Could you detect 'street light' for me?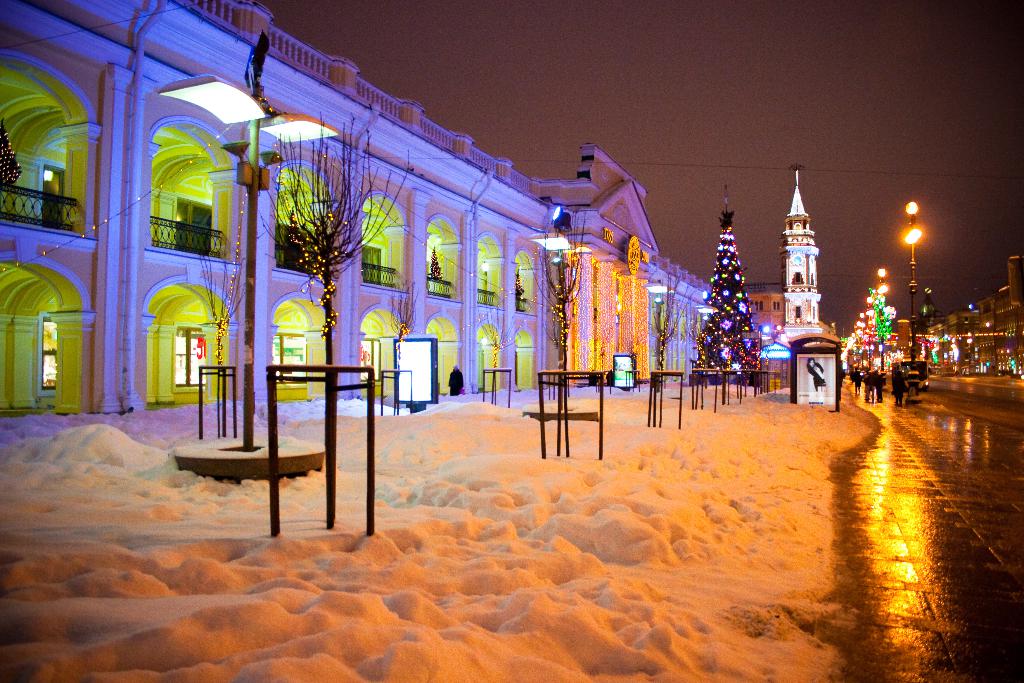
Detection result: crop(874, 268, 893, 379).
